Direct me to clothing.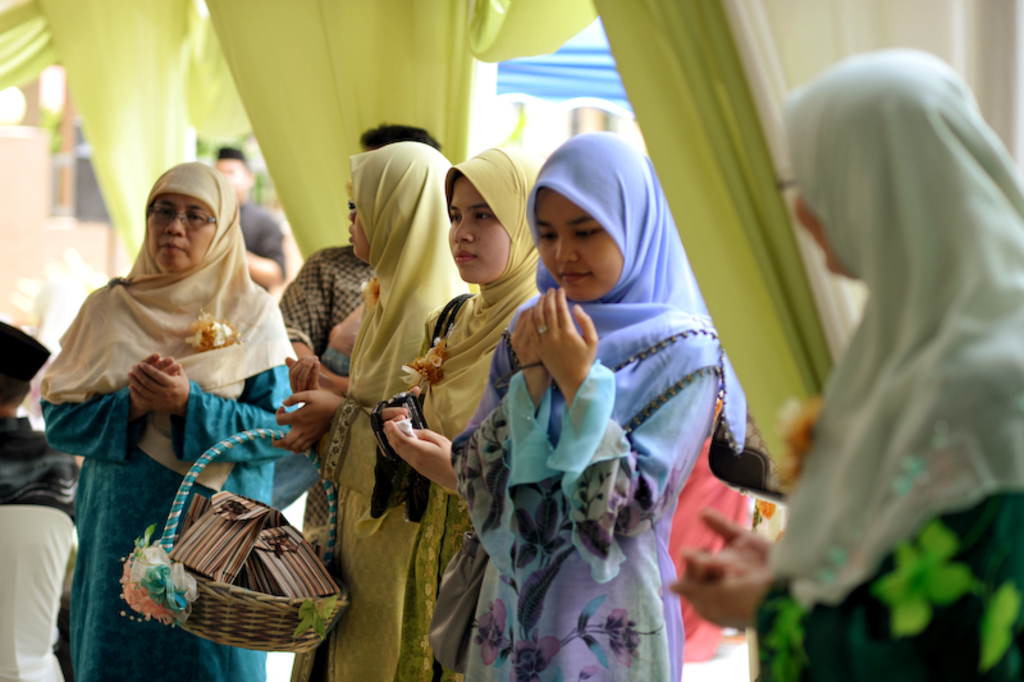
Direction: region(294, 139, 481, 681).
